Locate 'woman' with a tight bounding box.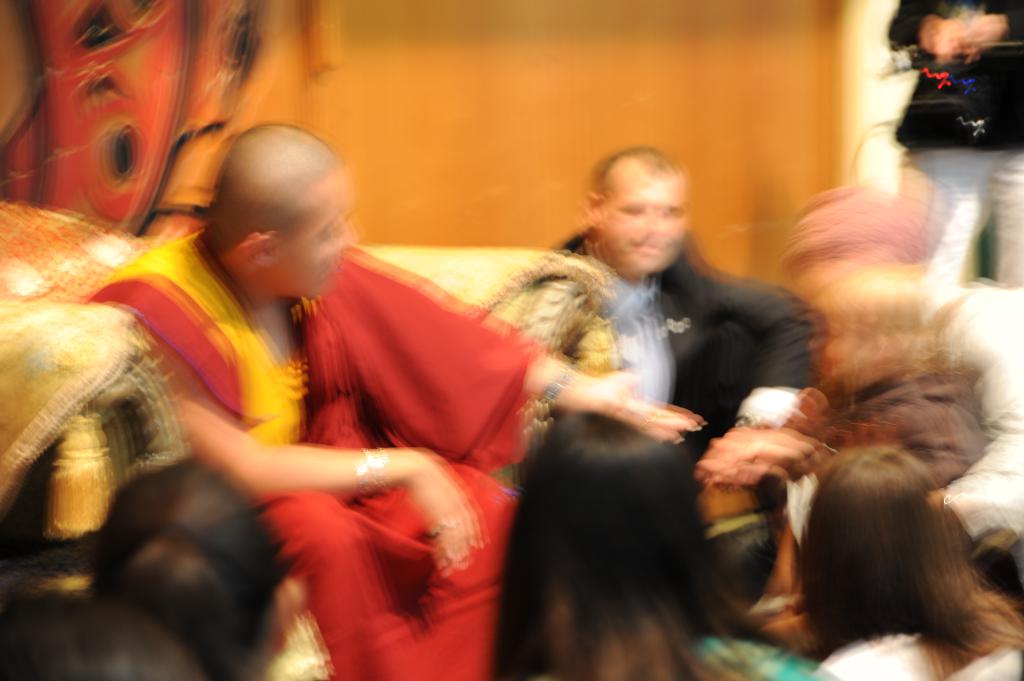
493 408 817 680.
